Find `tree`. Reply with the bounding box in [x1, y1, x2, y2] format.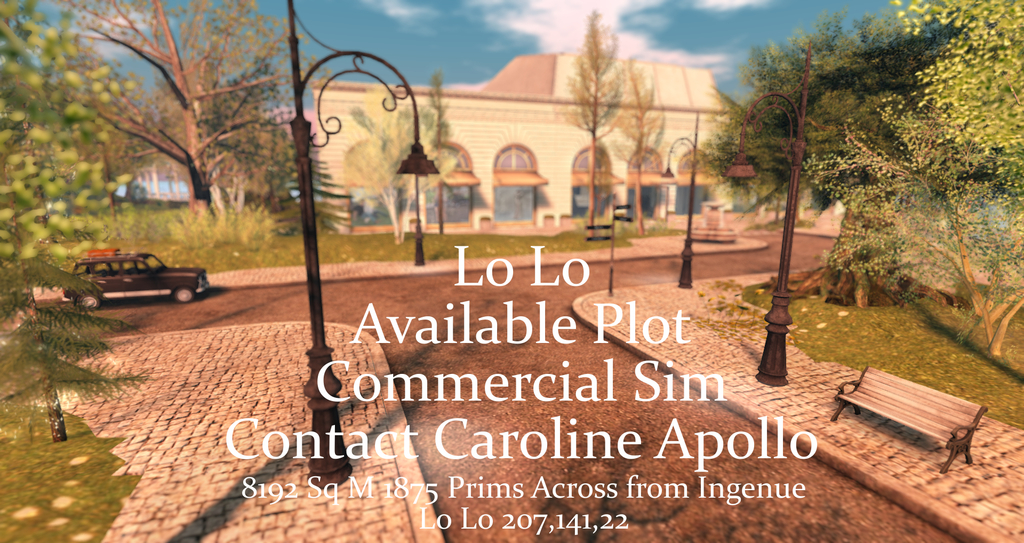
[1, 147, 147, 444].
